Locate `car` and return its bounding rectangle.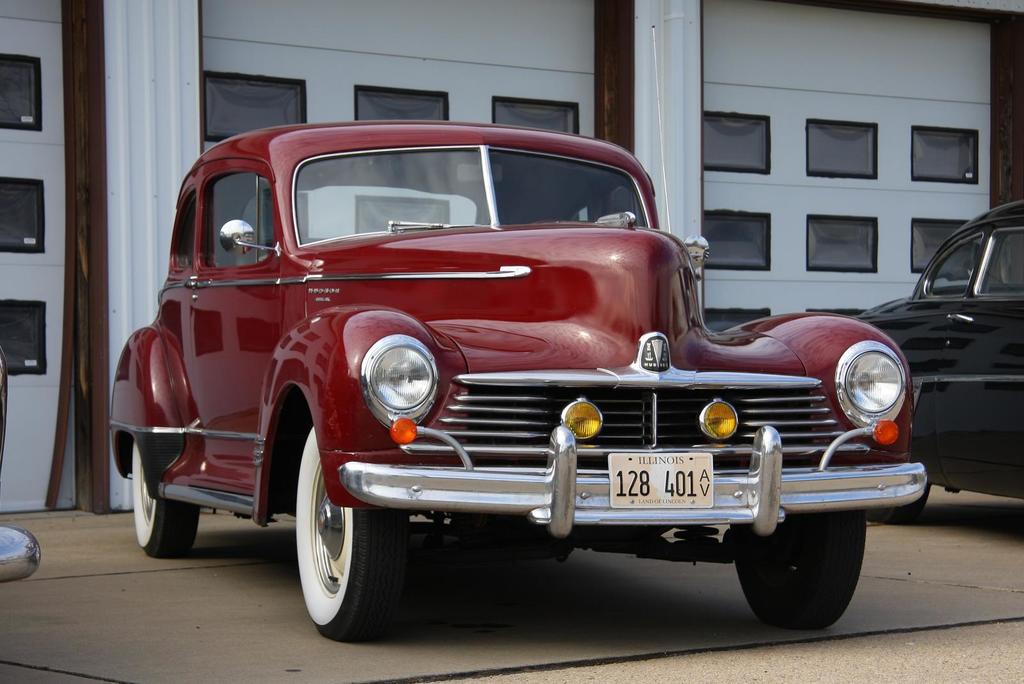
pyautogui.locateOnScreen(142, 123, 926, 646).
